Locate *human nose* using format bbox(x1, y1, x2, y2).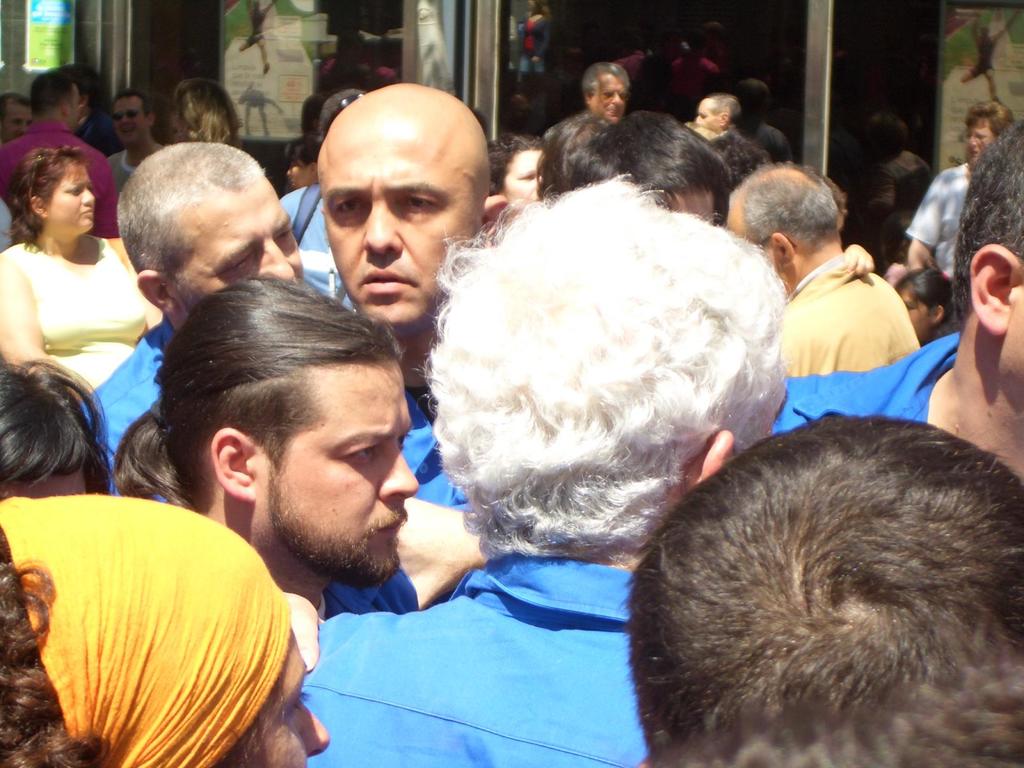
bbox(257, 237, 298, 283).
